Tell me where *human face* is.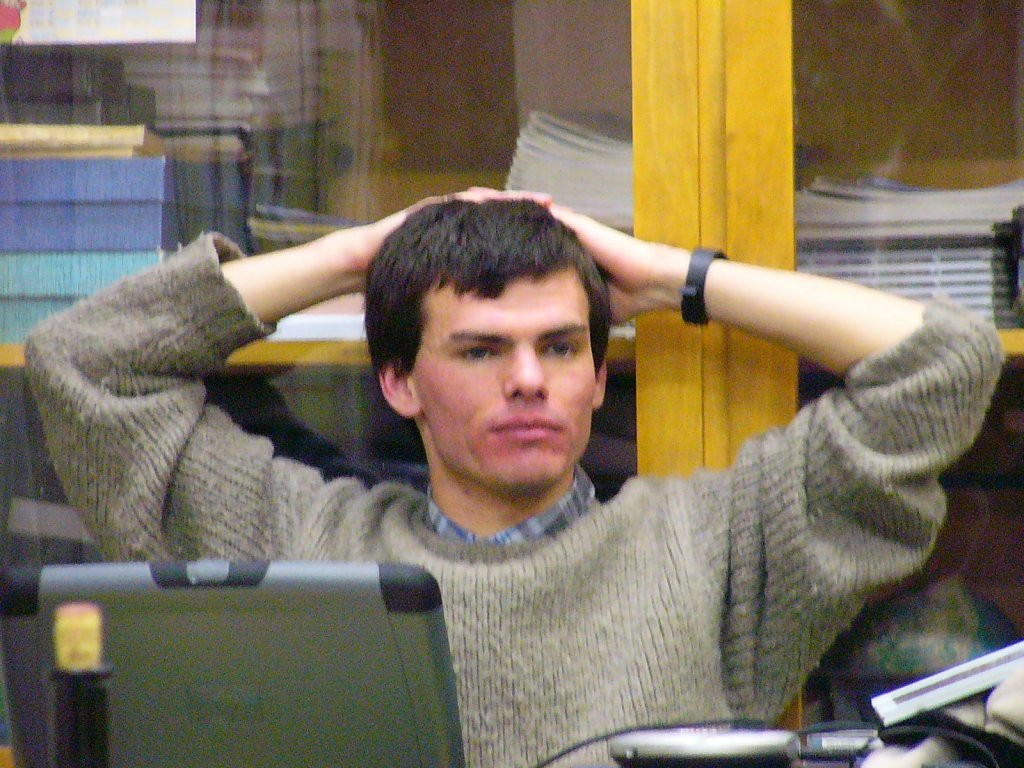
*human face* is at 414 257 600 496.
